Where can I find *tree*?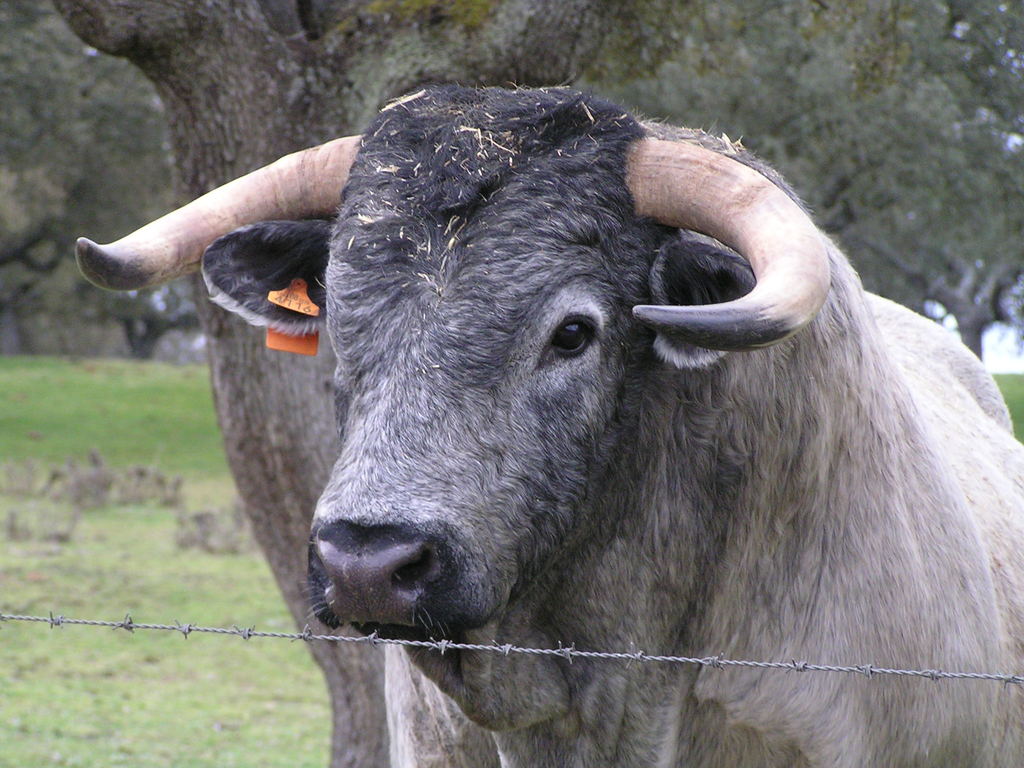
You can find it at rect(0, 6, 173, 298).
